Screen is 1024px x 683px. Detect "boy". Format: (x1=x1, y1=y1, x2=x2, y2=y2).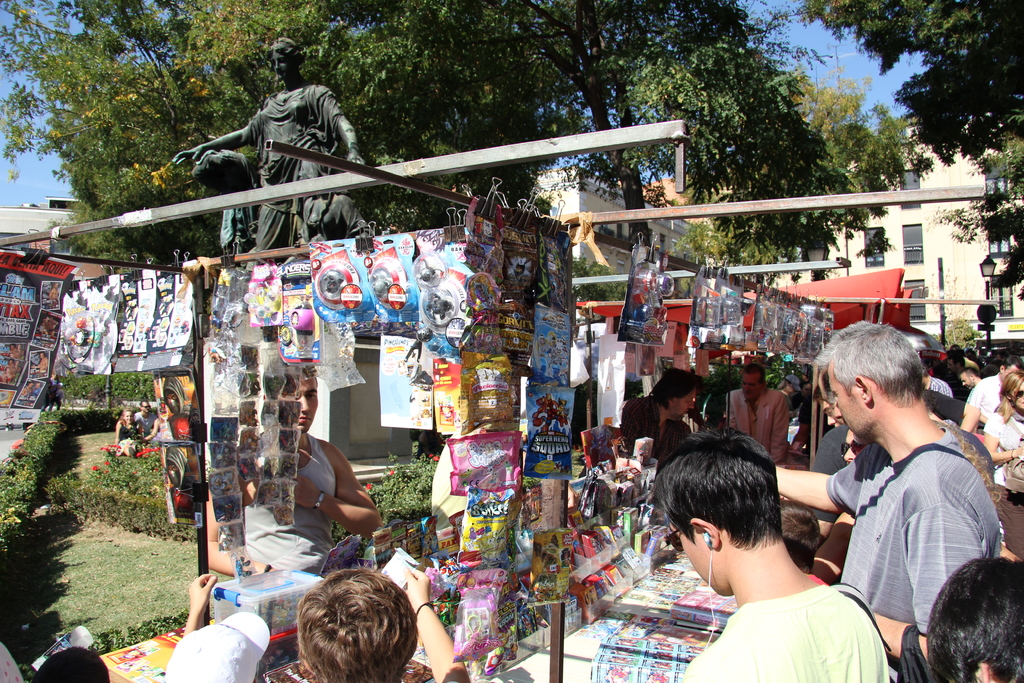
(x1=298, y1=559, x2=467, y2=682).
